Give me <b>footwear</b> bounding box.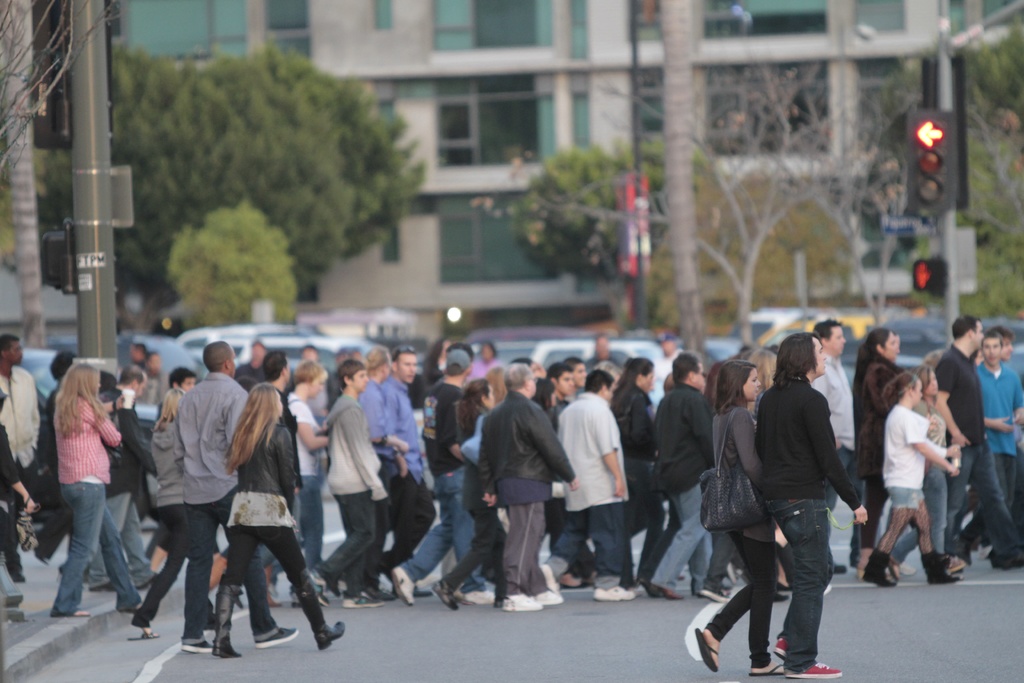
bbox=[463, 589, 497, 600].
